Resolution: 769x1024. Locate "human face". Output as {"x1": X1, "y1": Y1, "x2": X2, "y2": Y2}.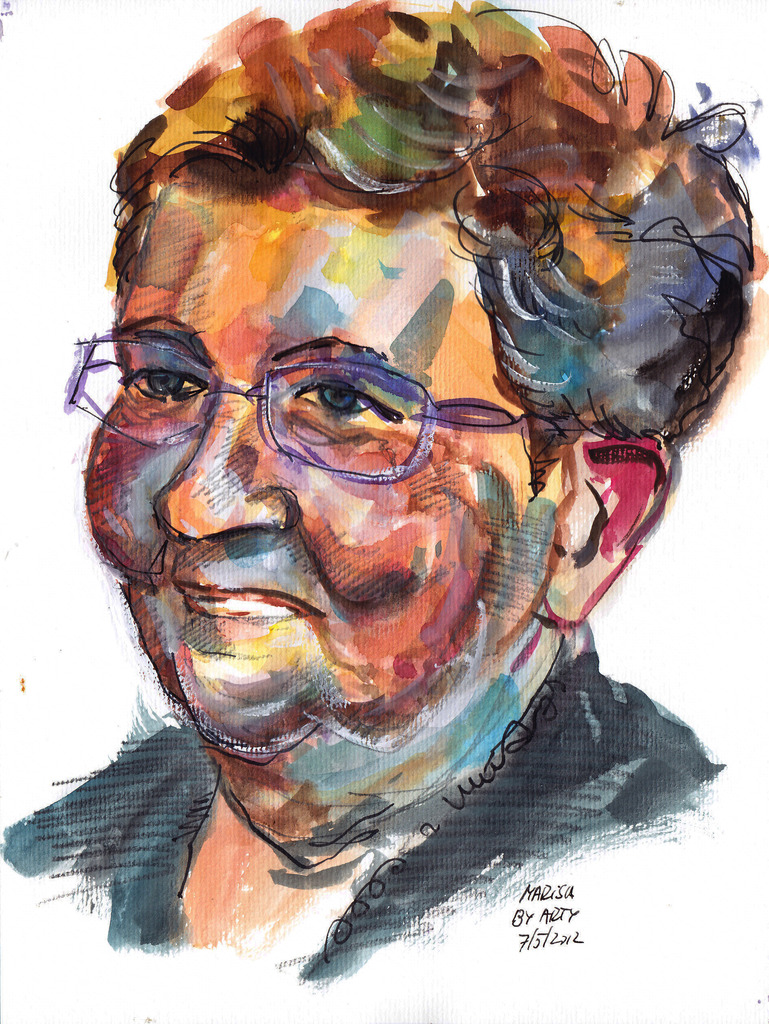
{"x1": 83, "y1": 182, "x2": 557, "y2": 764}.
